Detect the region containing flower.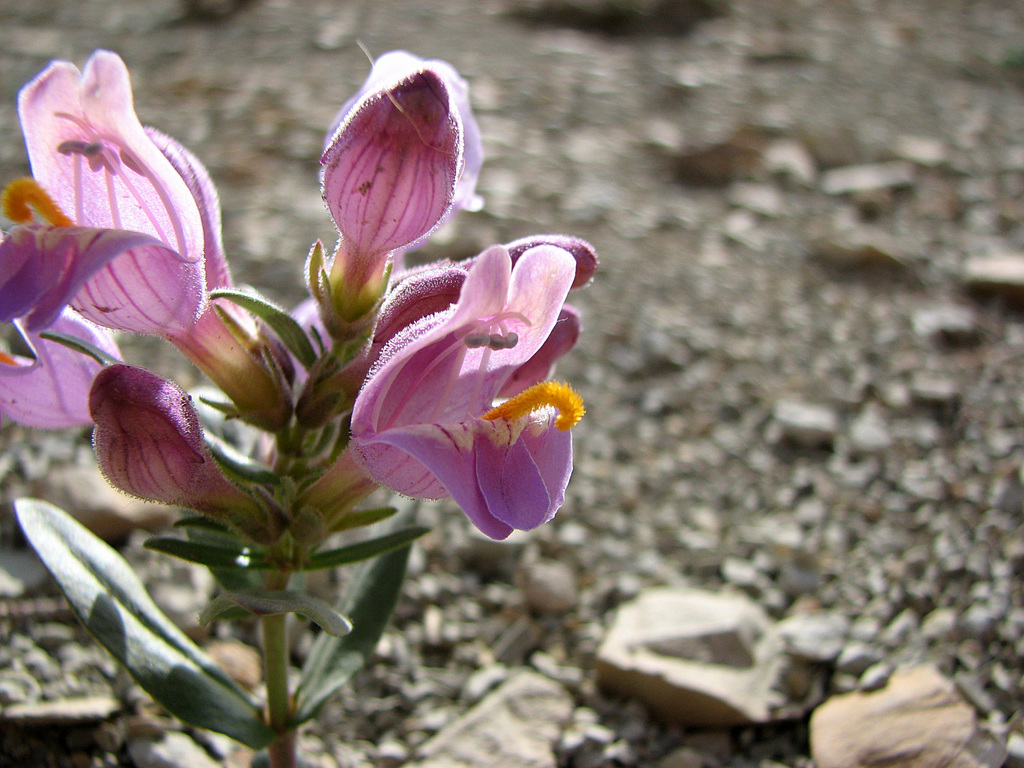
box(0, 51, 239, 432).
